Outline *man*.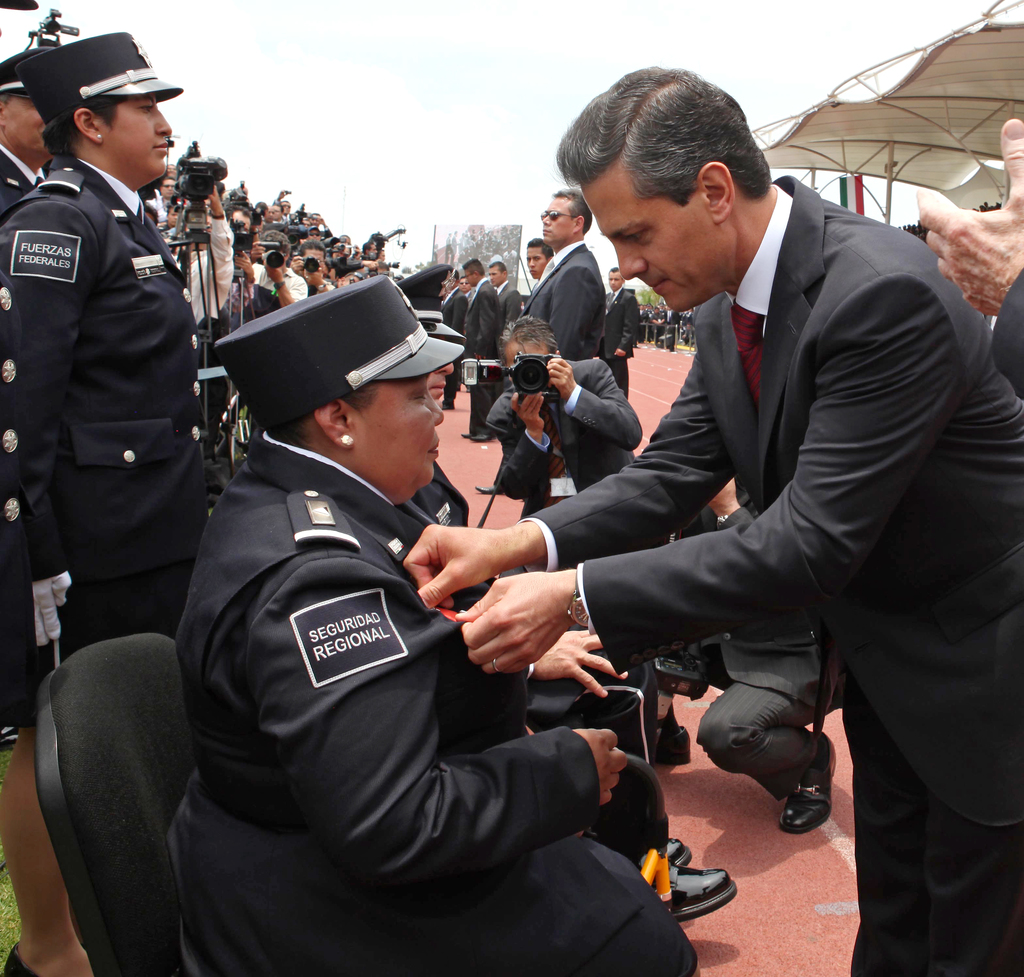
Outline: bbox(523, 194, 610, 367).
